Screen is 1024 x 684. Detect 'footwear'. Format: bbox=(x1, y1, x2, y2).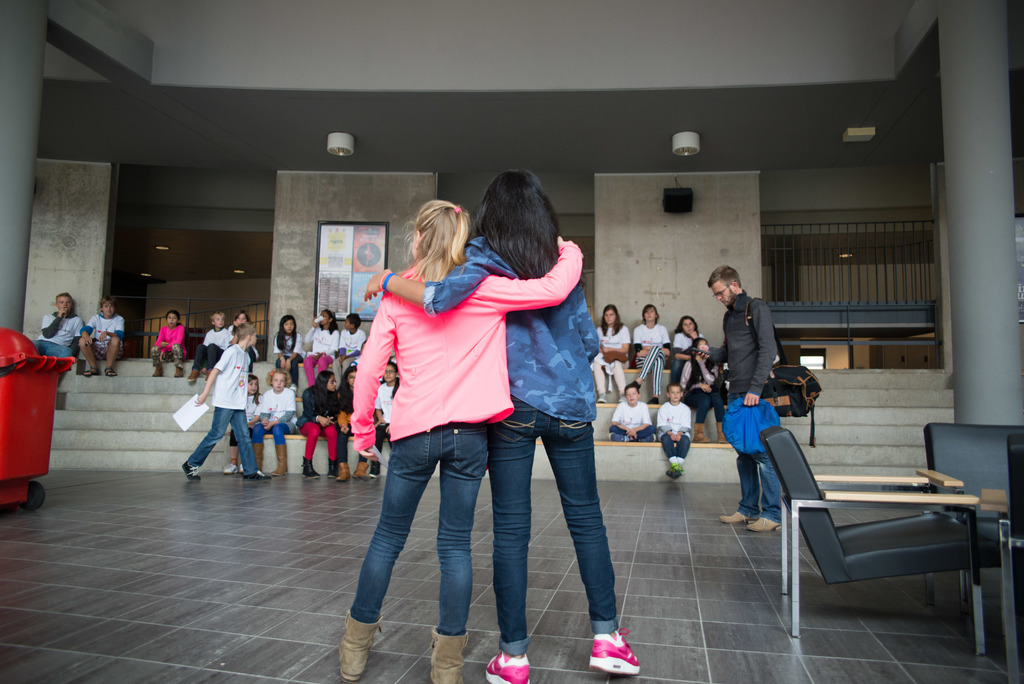
bbox=(305, 457, 316, 478).
